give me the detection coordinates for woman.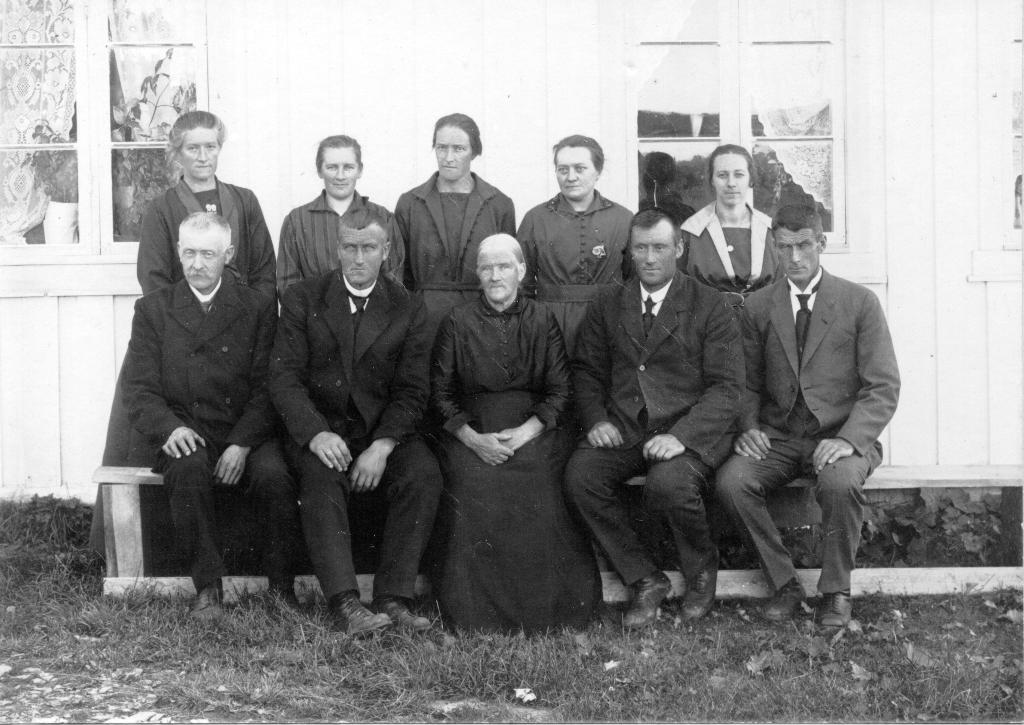
{"x1": 276, "y1": 132, "x2": 405, "y2": 300}.
